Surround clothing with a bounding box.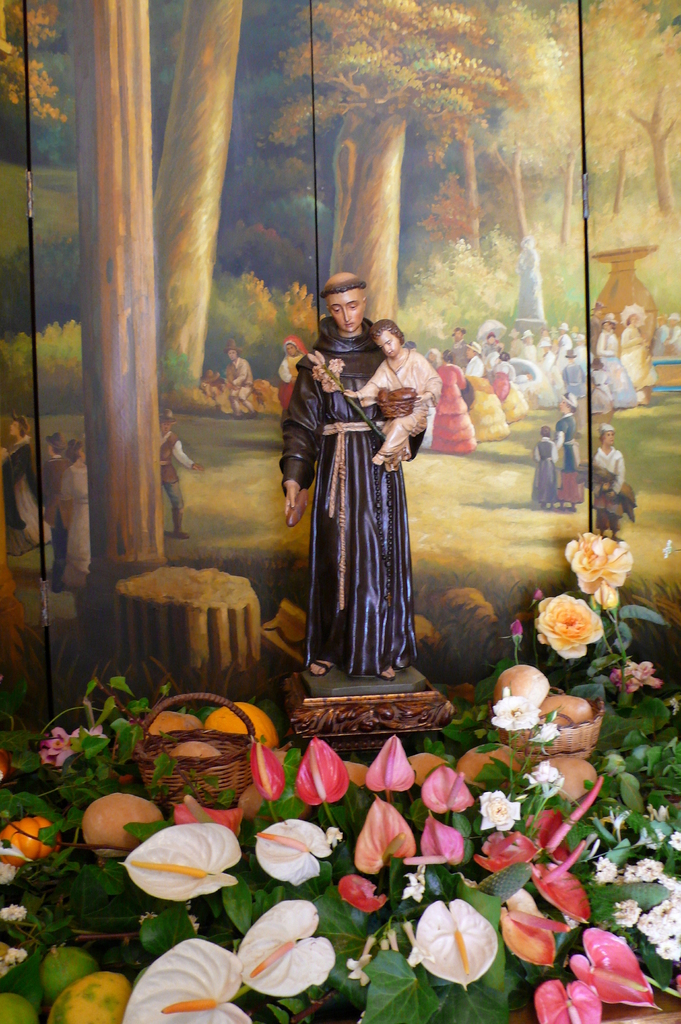
detection(160, 424, 188, 512).
